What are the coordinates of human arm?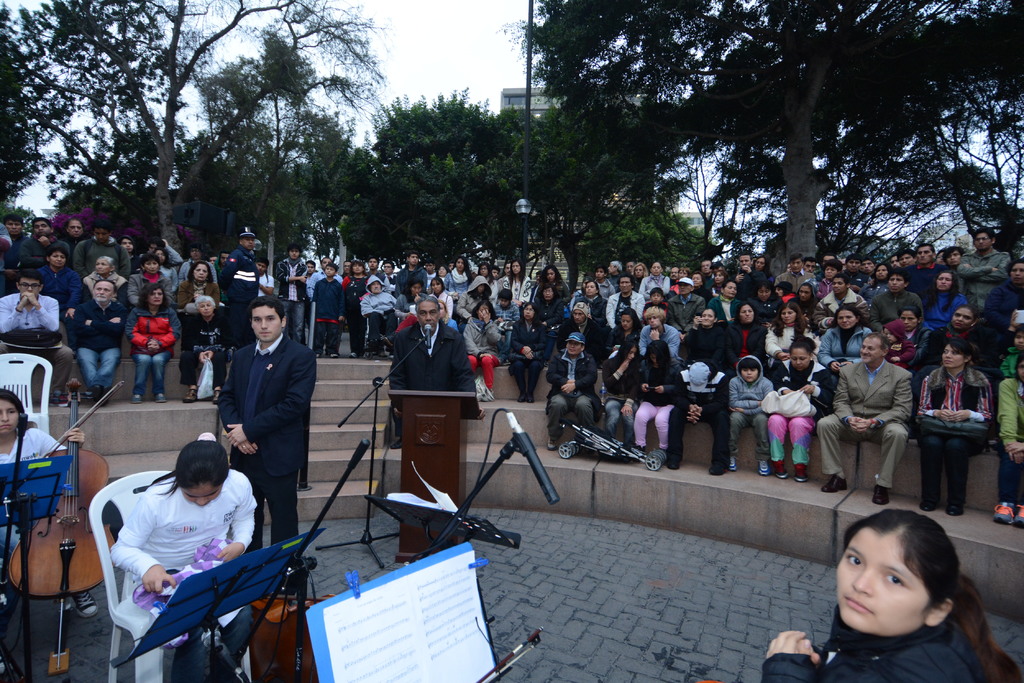
rect(686, 296, 703, 335).
